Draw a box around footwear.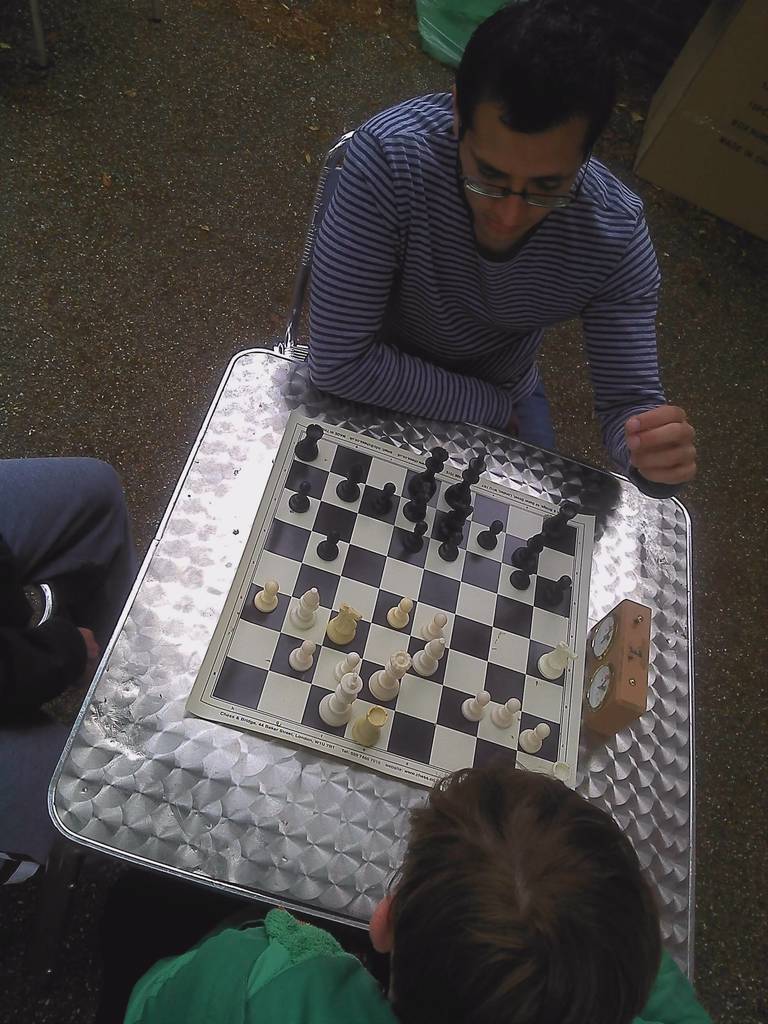
pyautogui.locateOnScreen(0, 852, 40, 891).
